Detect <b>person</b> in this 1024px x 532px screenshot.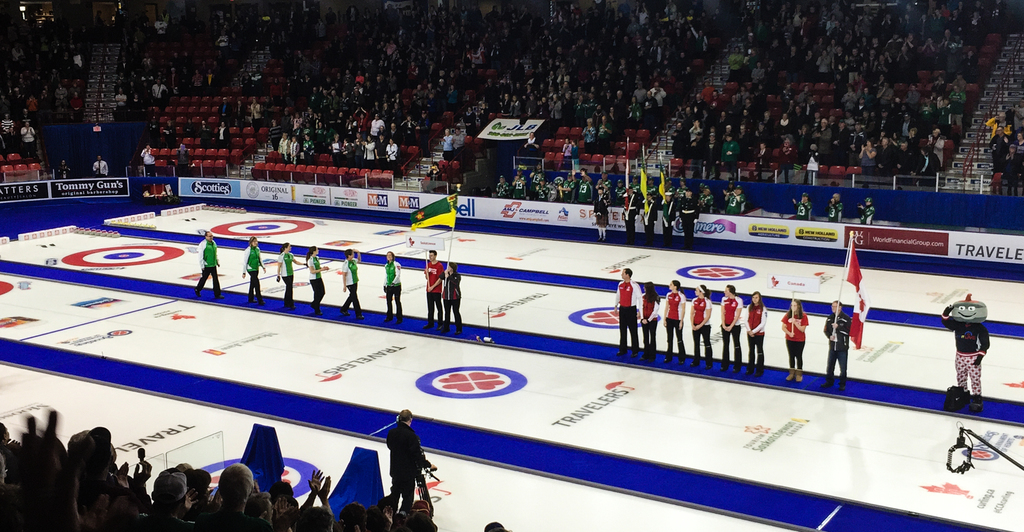
Detection: bbox=[742, 288, 764, 371].
